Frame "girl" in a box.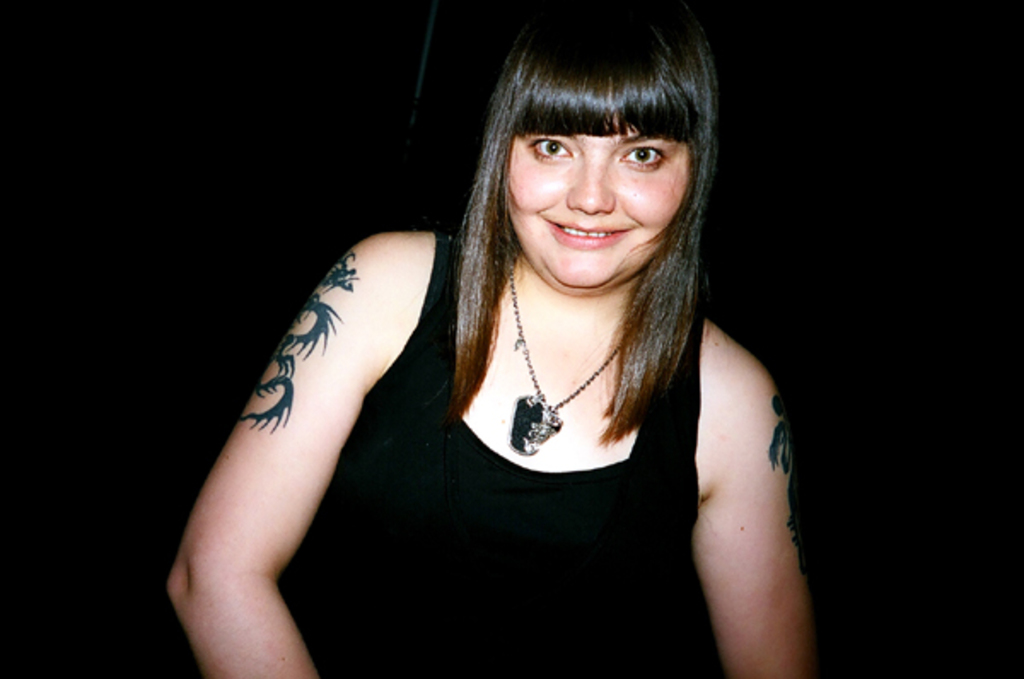
pyautogui.locateOnScreen(164, 3, 831, 677).
